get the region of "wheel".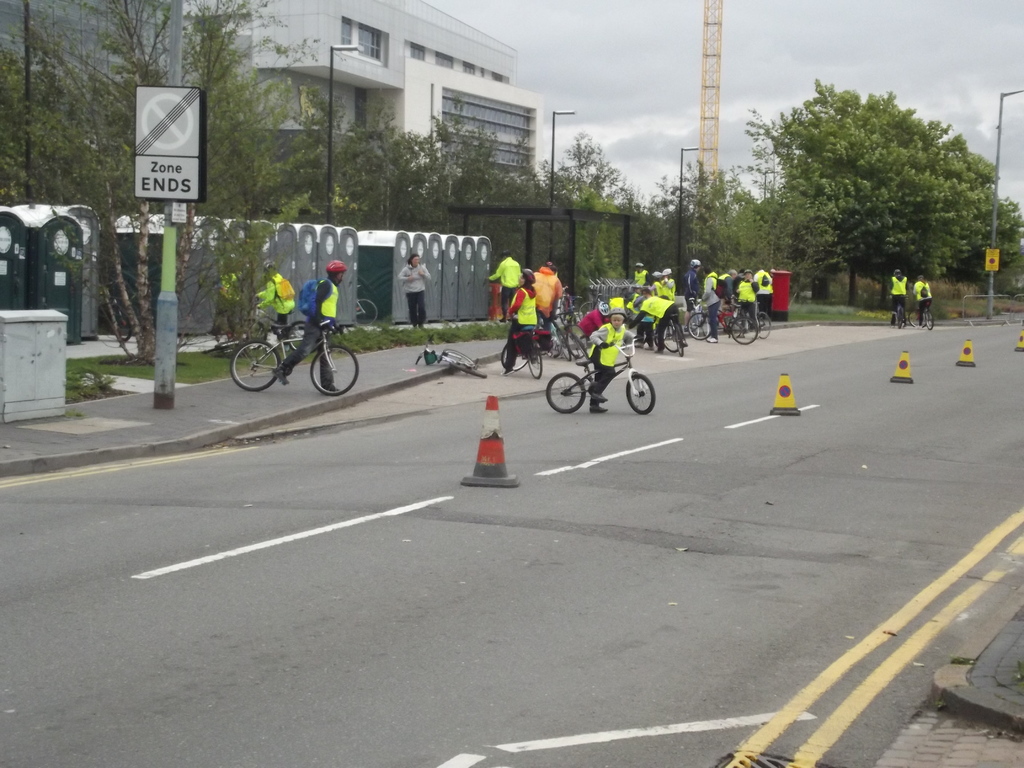
(547,373,586,416).
